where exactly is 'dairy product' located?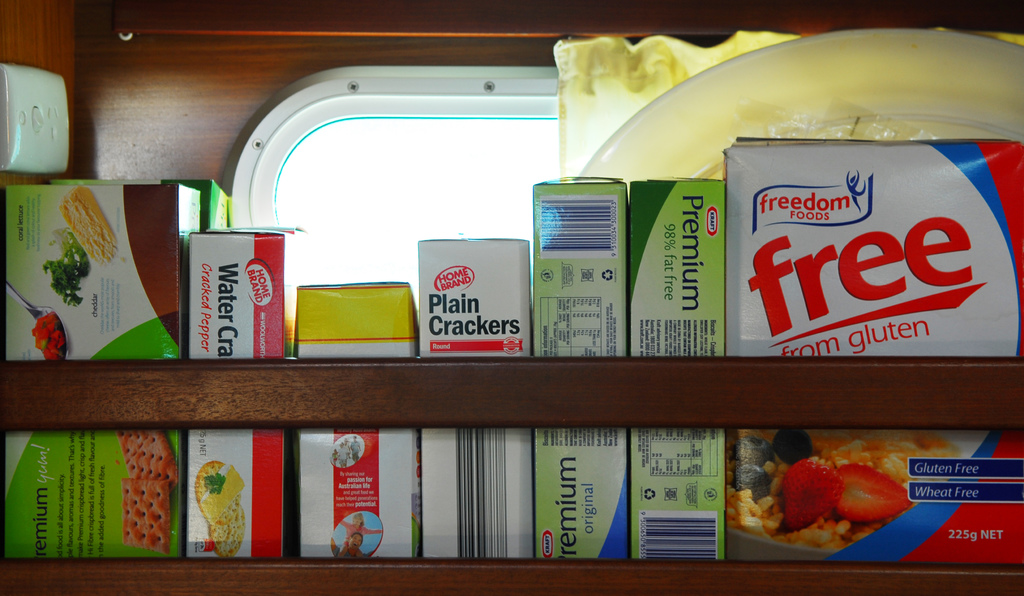
Its bounding box is {"x1": 625, "y1": 189, "x2": 726, "y2": 364}.
